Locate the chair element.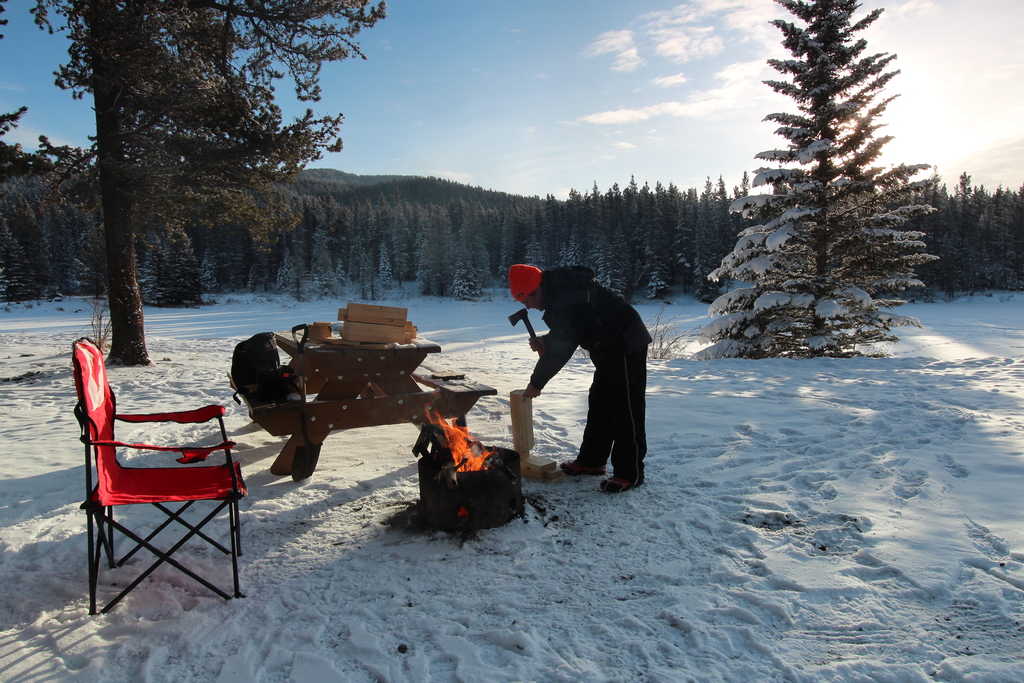
Element bbox: <region>63, 344, 252, 623</region>.
